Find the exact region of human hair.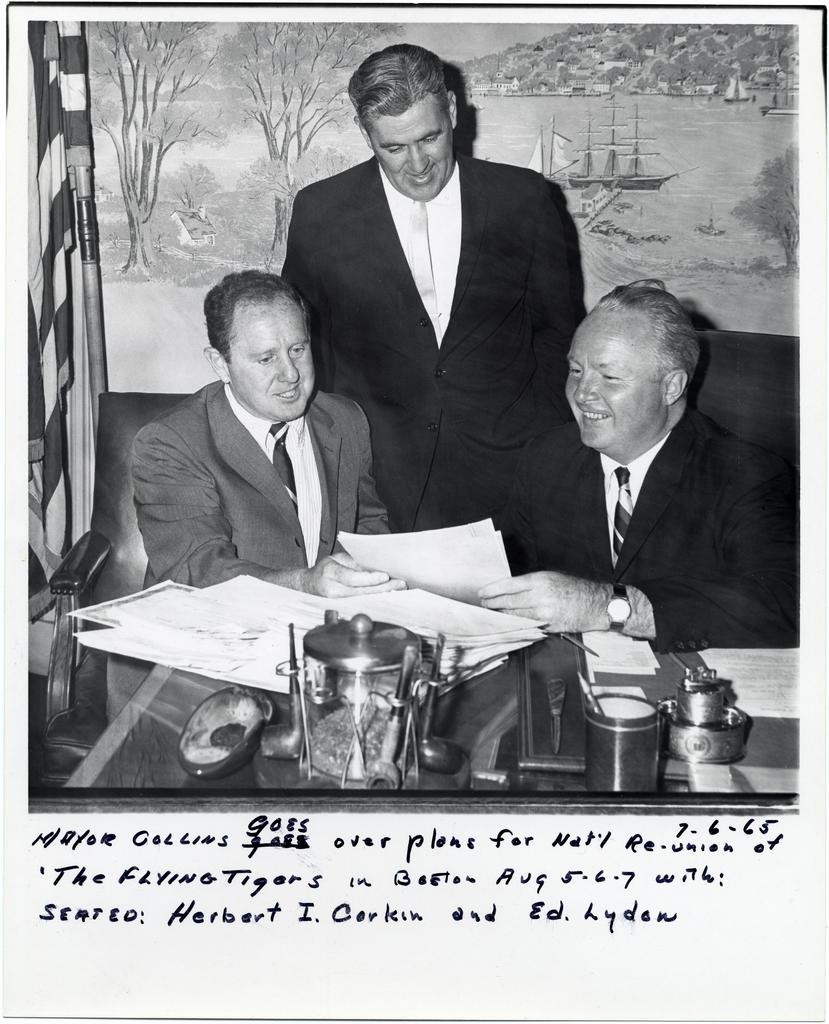
Exact region: box=[354, 57, 460, 129].
